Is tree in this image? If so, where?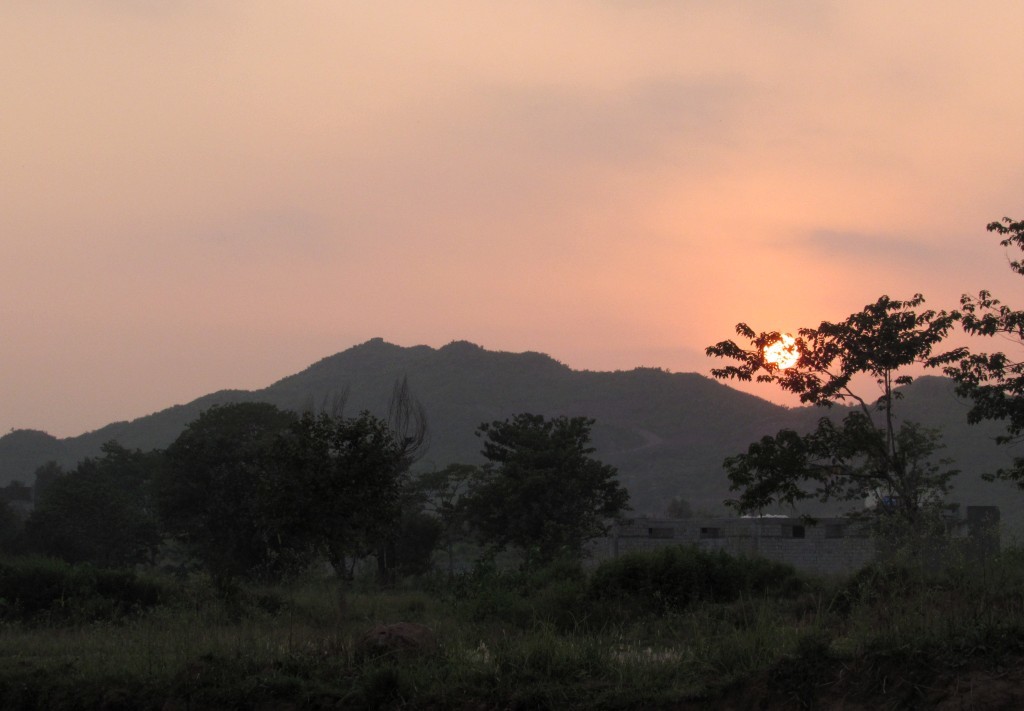
Yes, at [left=692, top=281, right=985, bottom=671].
